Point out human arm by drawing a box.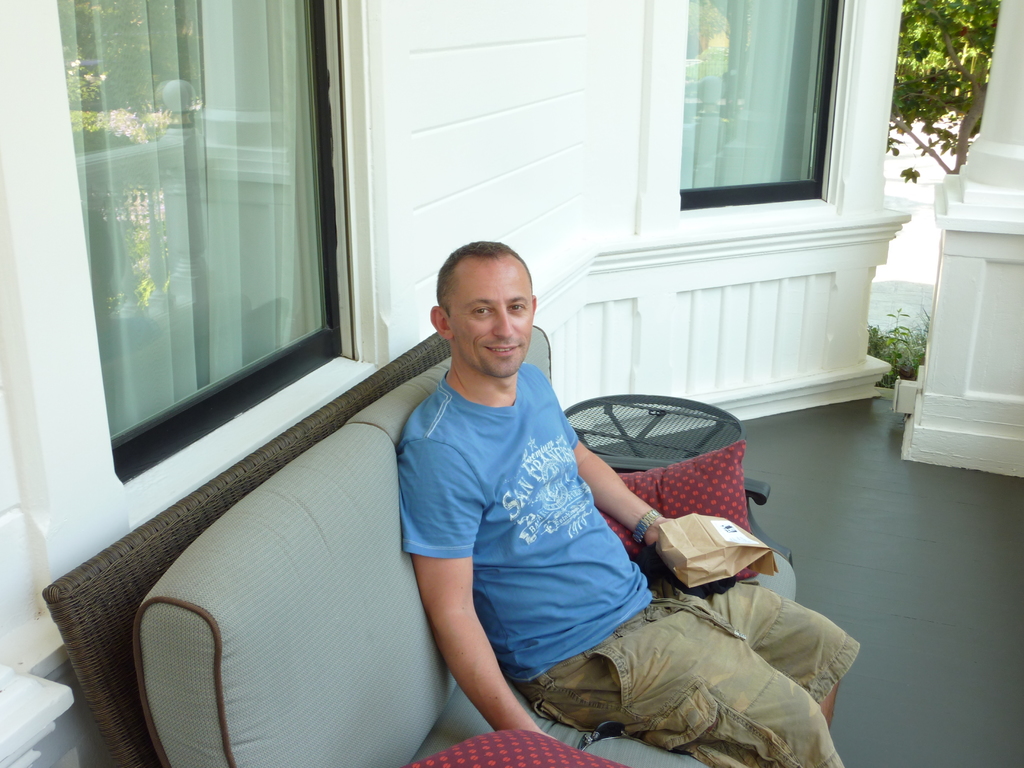
[529,362,677,549].
